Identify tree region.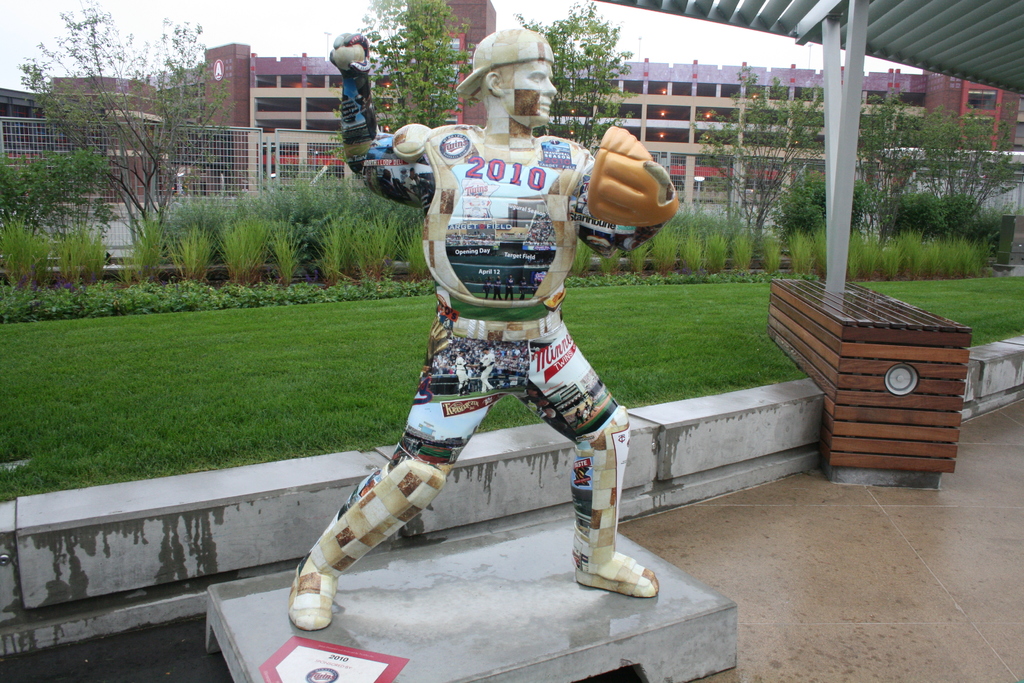
Region: 516:0:629:193.
